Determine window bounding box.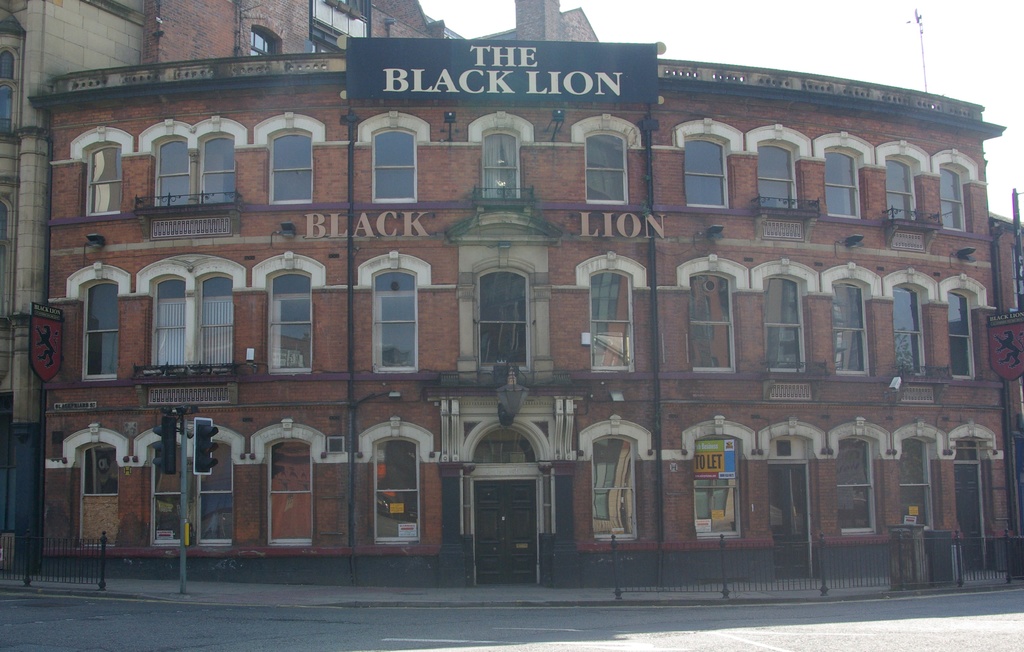
Determined: 676, 252, 750, 372.
